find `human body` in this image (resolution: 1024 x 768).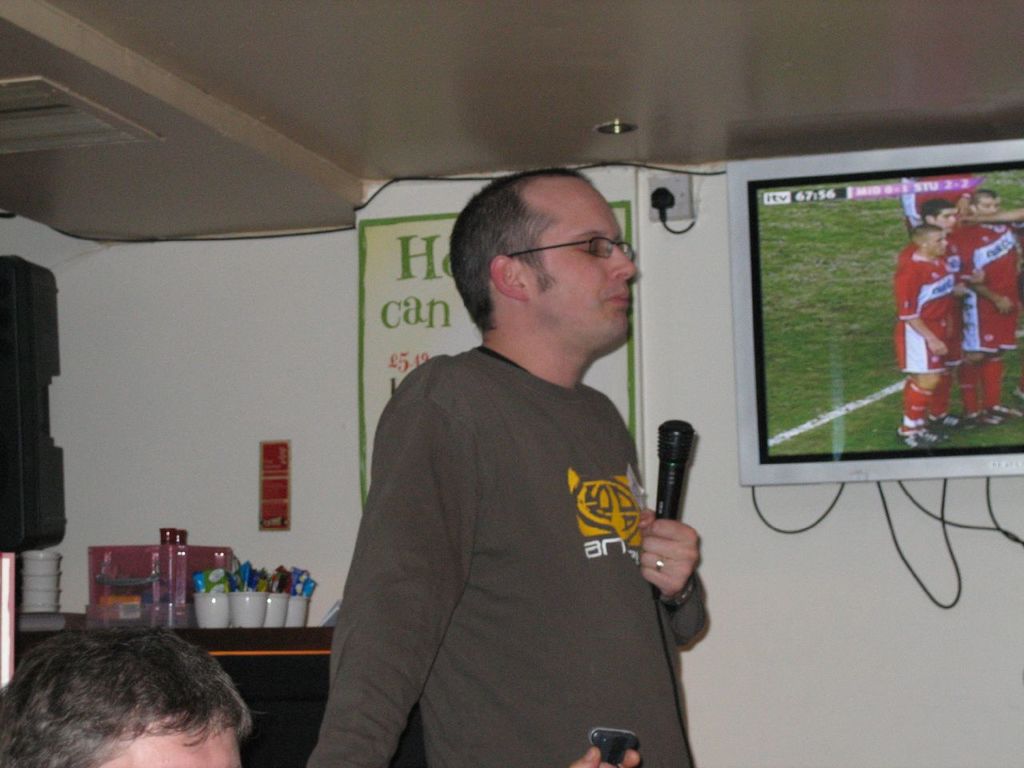
bbox=[958, 190, 1021, 425].
